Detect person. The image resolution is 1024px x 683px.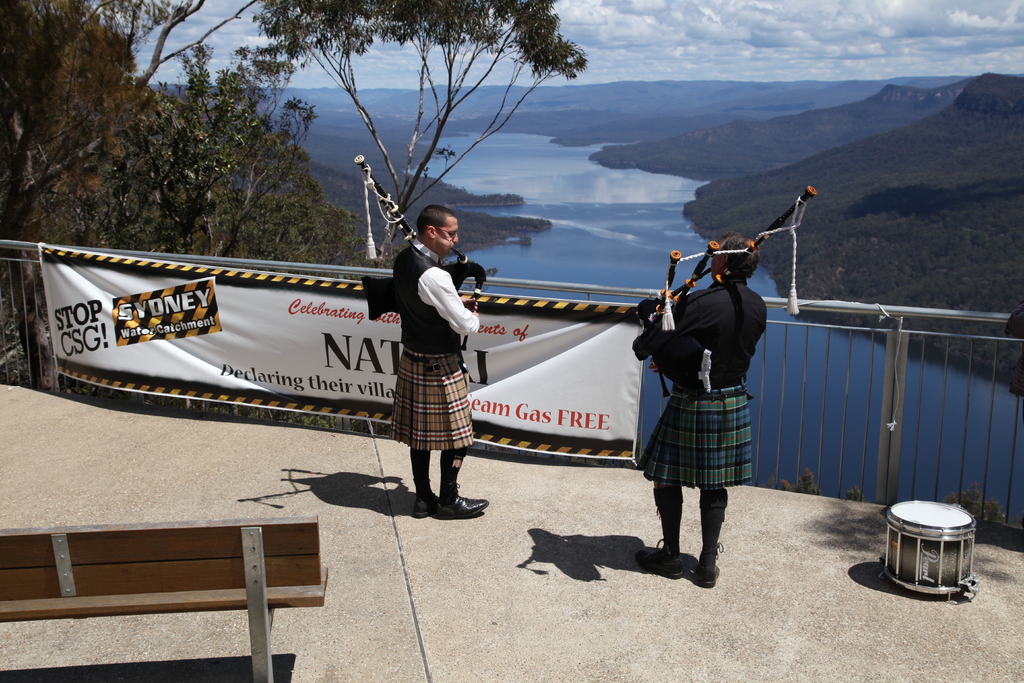
<bbox>644, 236, 769, 586</bbox>.
